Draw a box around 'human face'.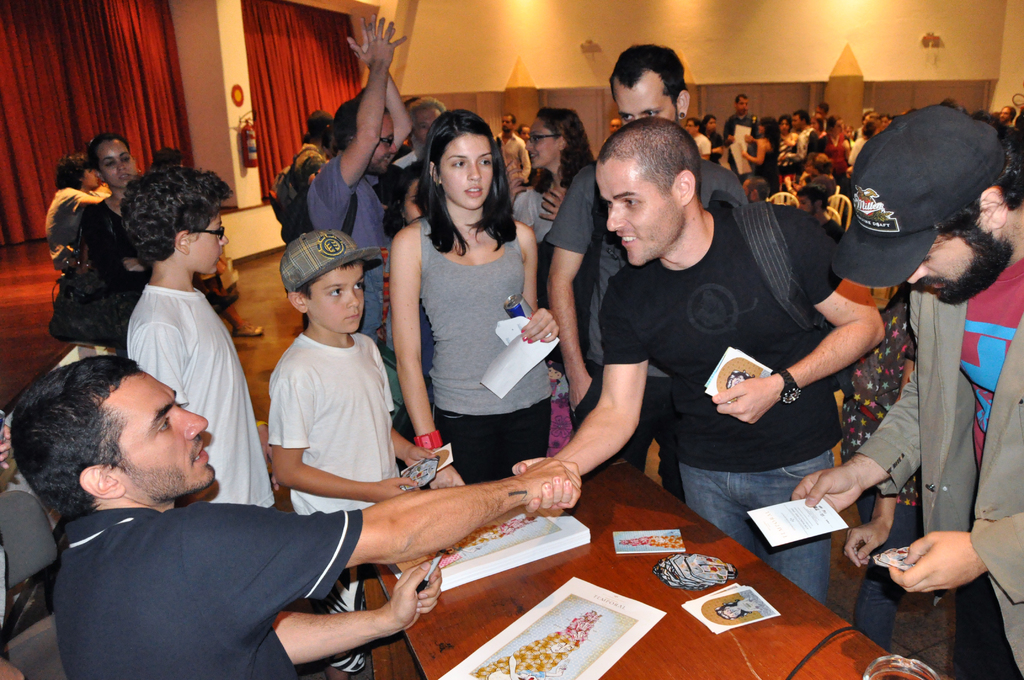
789, 115, 801, 129.
